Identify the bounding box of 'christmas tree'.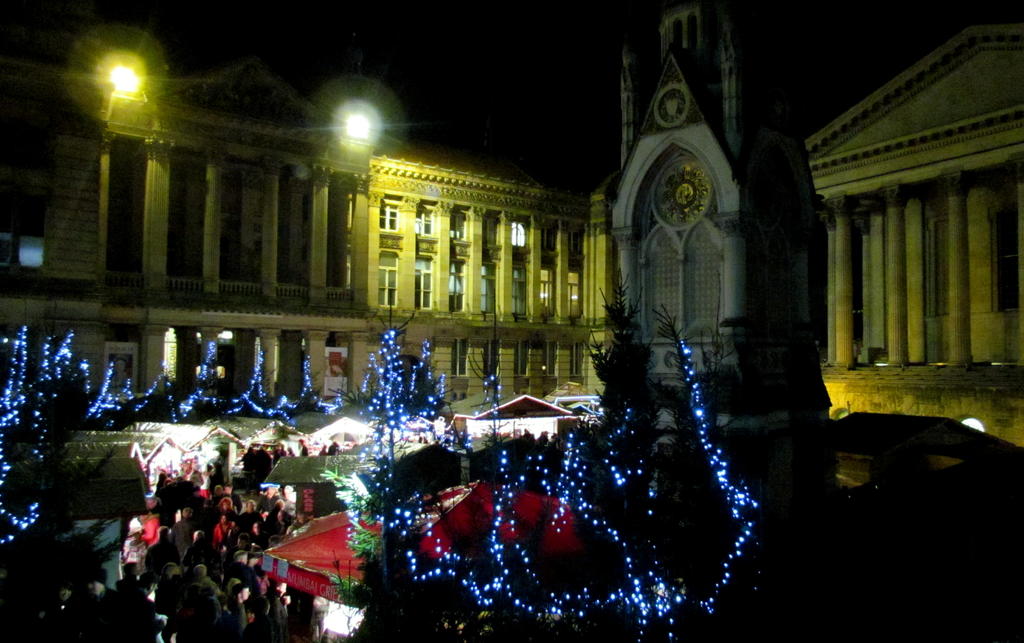
47:339:90:441.
